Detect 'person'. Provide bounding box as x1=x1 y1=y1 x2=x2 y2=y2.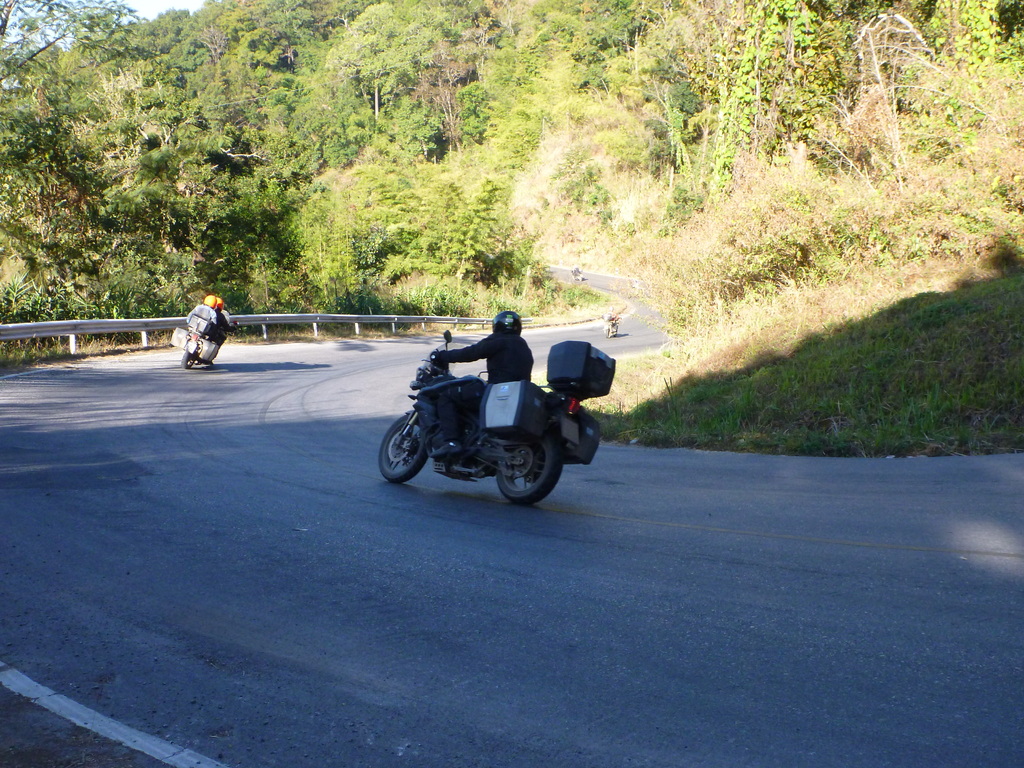
x1=429 y1=314 x2=540 y2=446.
